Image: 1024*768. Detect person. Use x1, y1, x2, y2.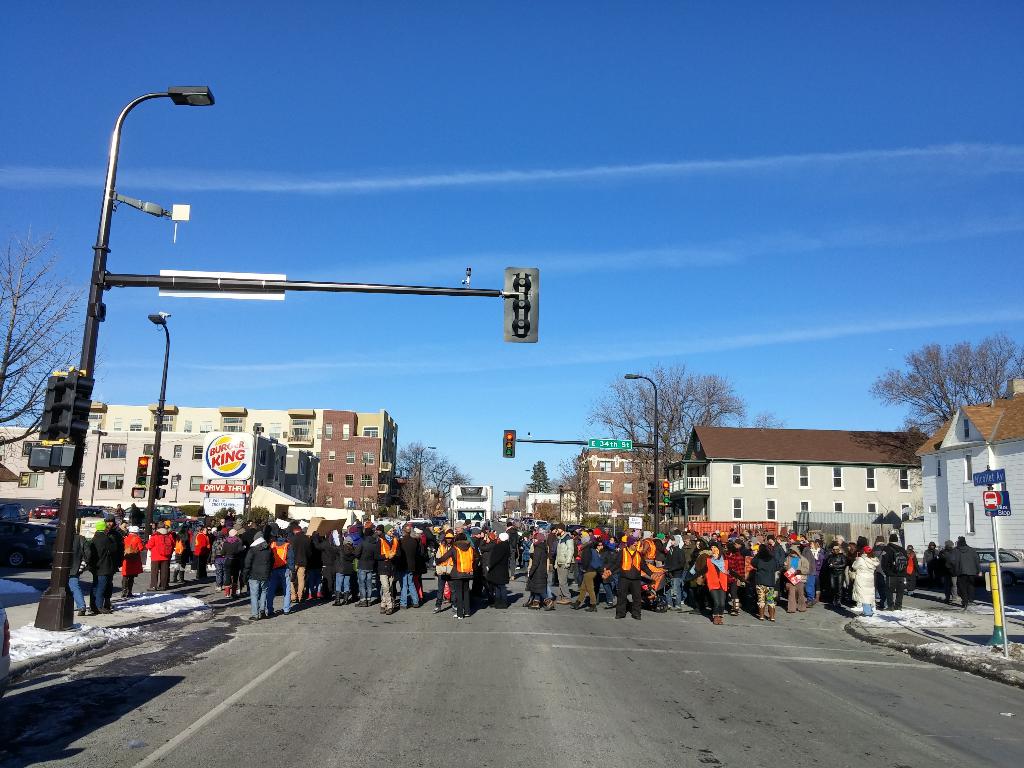
807, 541, 823, 575.
